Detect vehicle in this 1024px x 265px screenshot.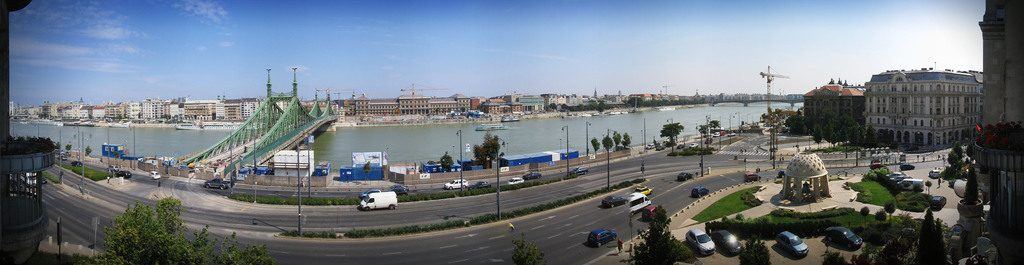
Detection: l=528, t=169, r=542, b=181.
